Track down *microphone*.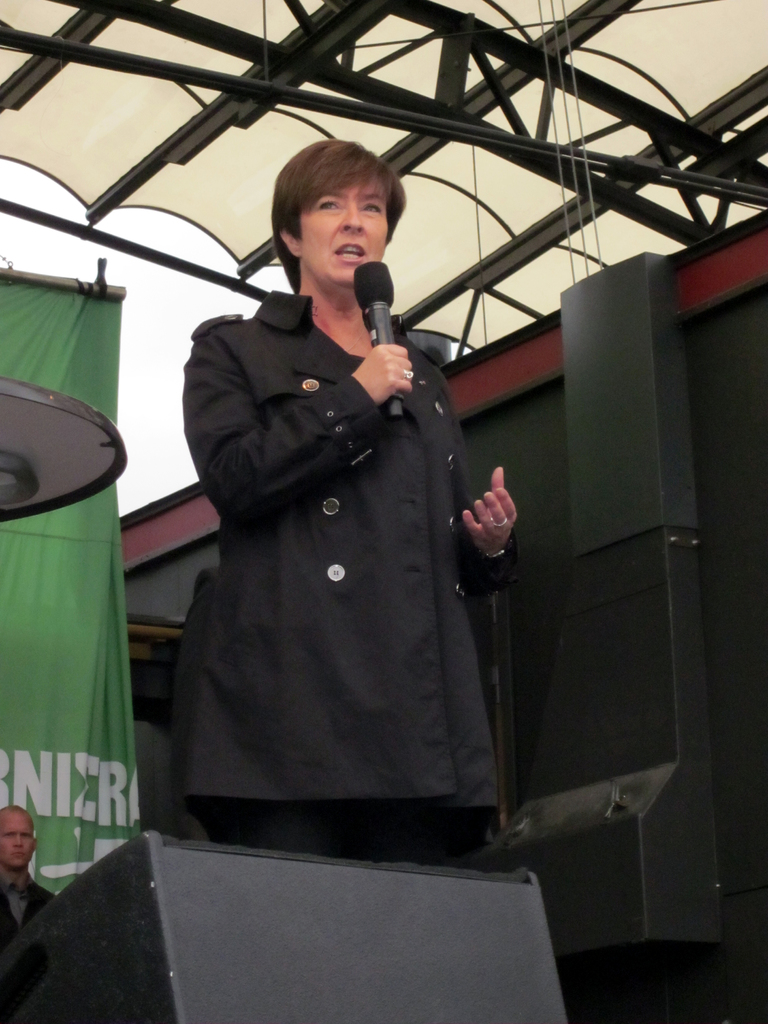
Tracked to bbox=[351, 259, 404, 422].
